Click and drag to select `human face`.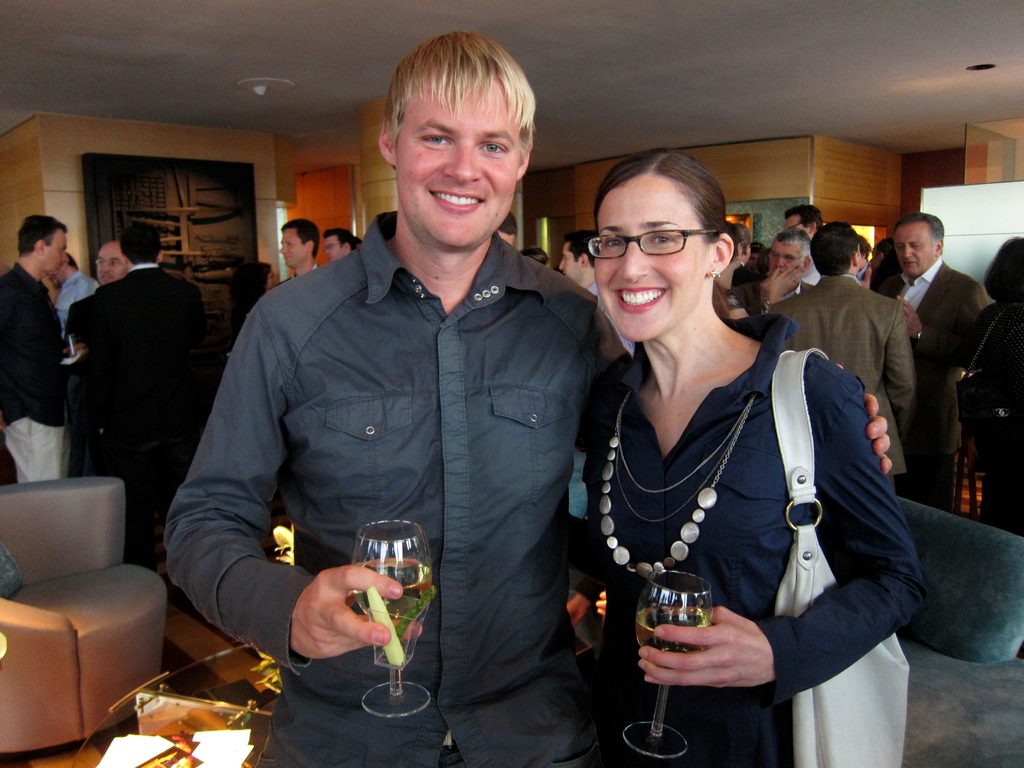
Selection: <bbox>397, 71, 520, 252</bbox>.
